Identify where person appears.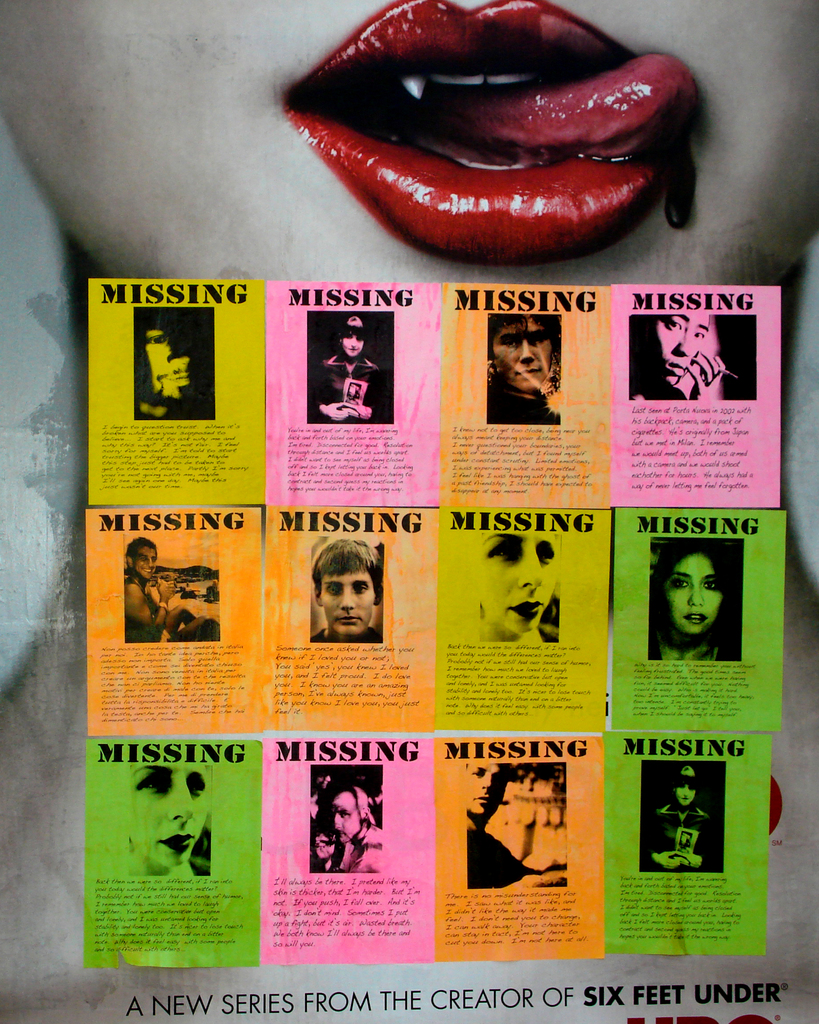
Appears at crop(478, 528, 560, 642).
